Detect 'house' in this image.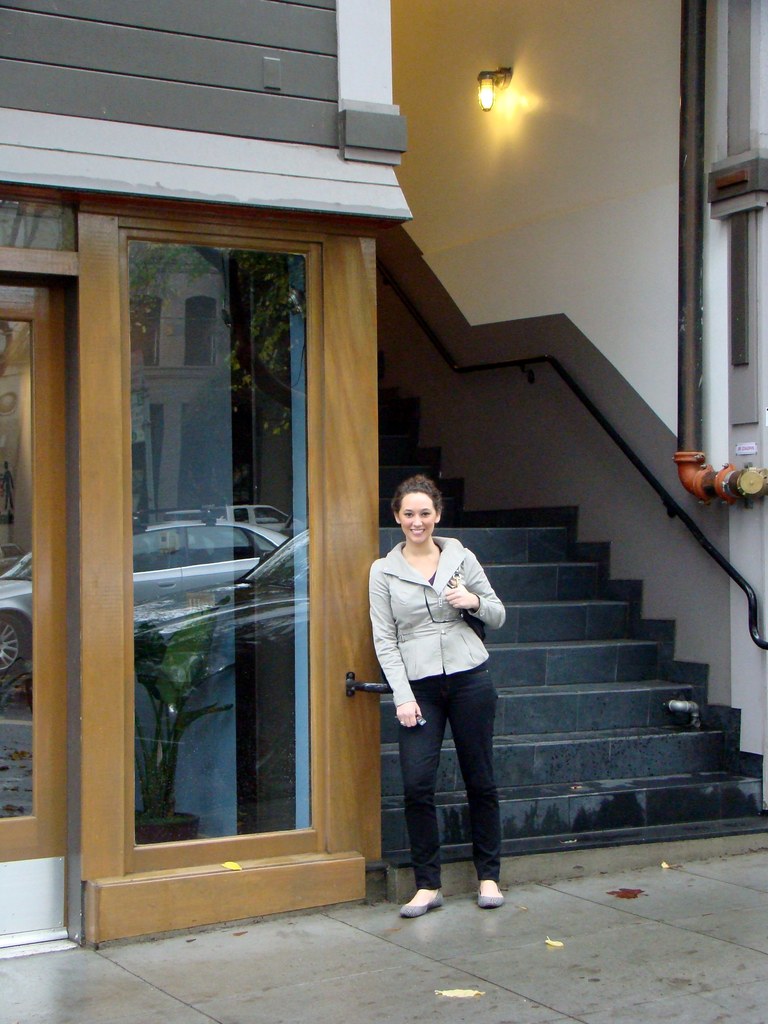
Detection: 0, 0, 748, 977.
